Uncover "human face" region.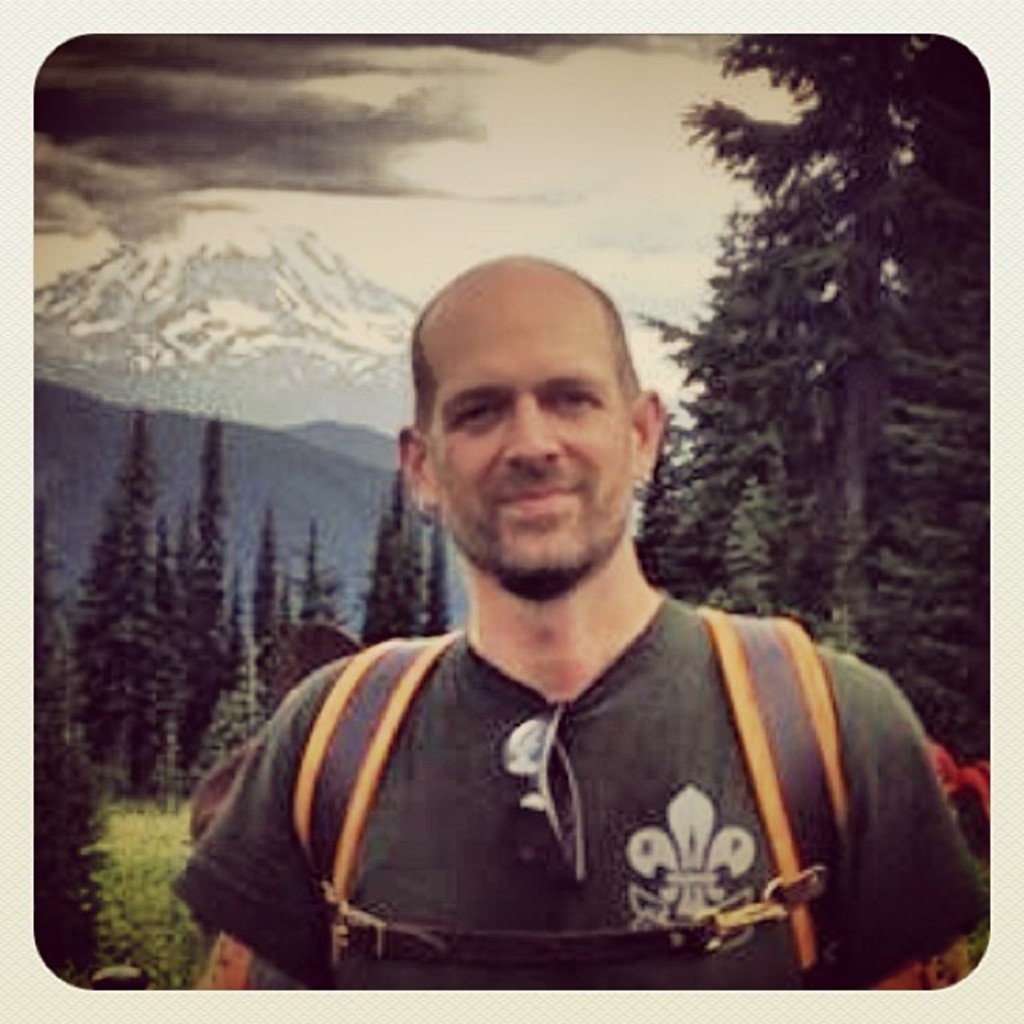
Uncovered: 427, 262, 632, 584.
